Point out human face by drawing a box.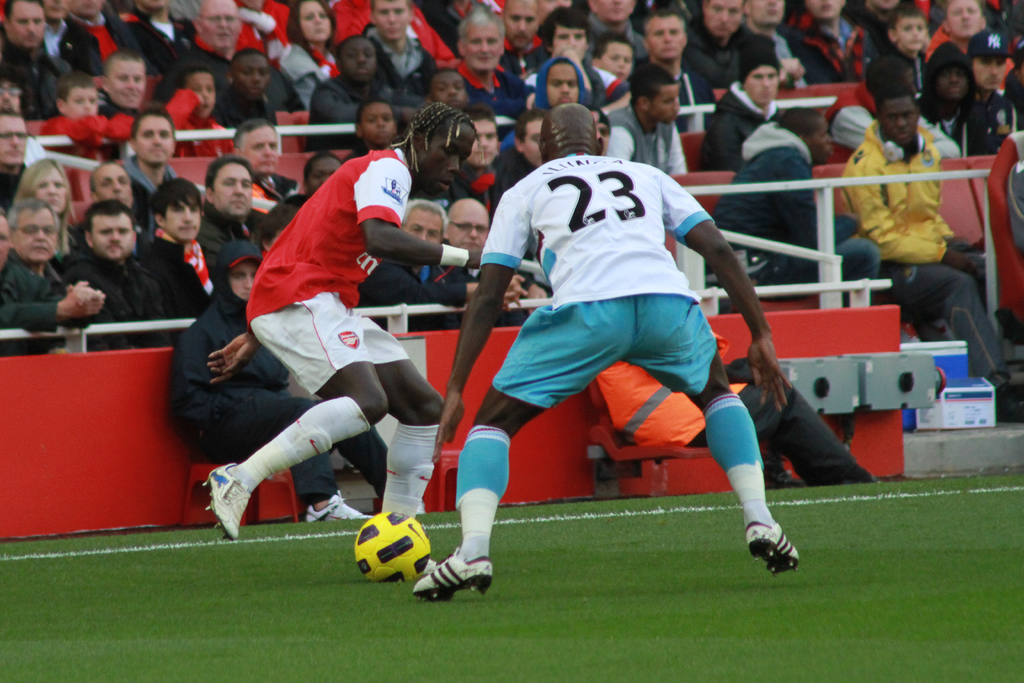
{"left": 32, "top": 164, "right": 68, "bottom": 213}.
